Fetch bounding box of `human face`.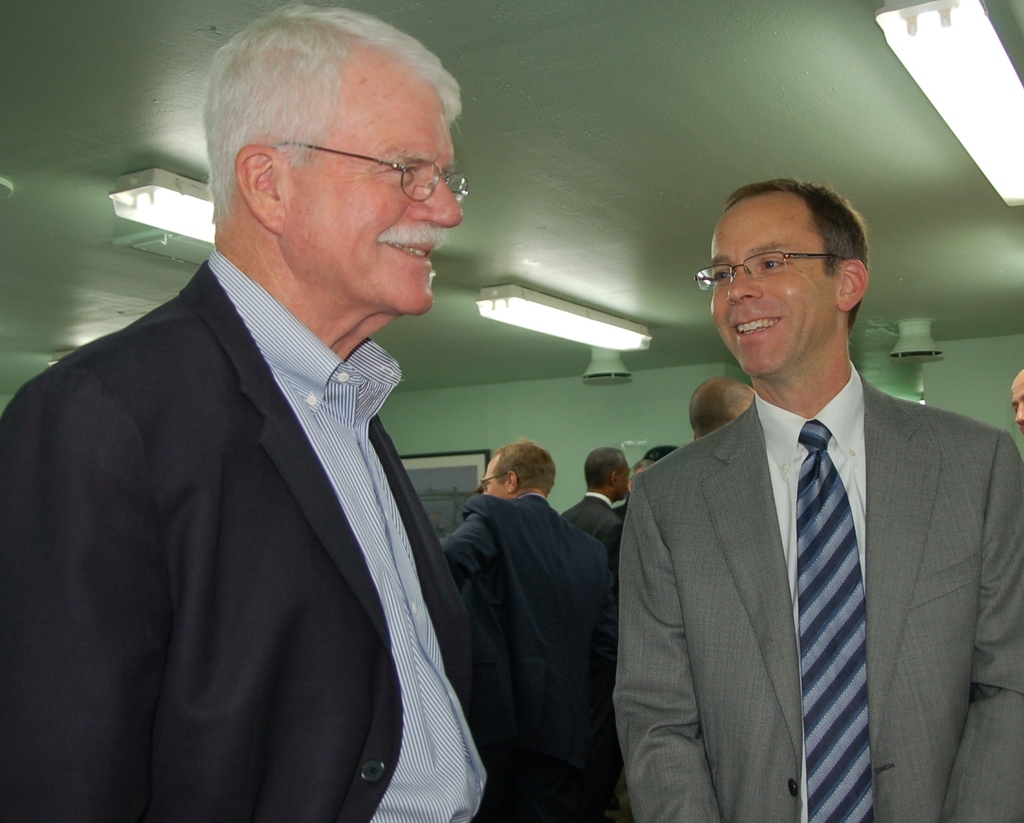
Bbox: [277,92,463,314].
